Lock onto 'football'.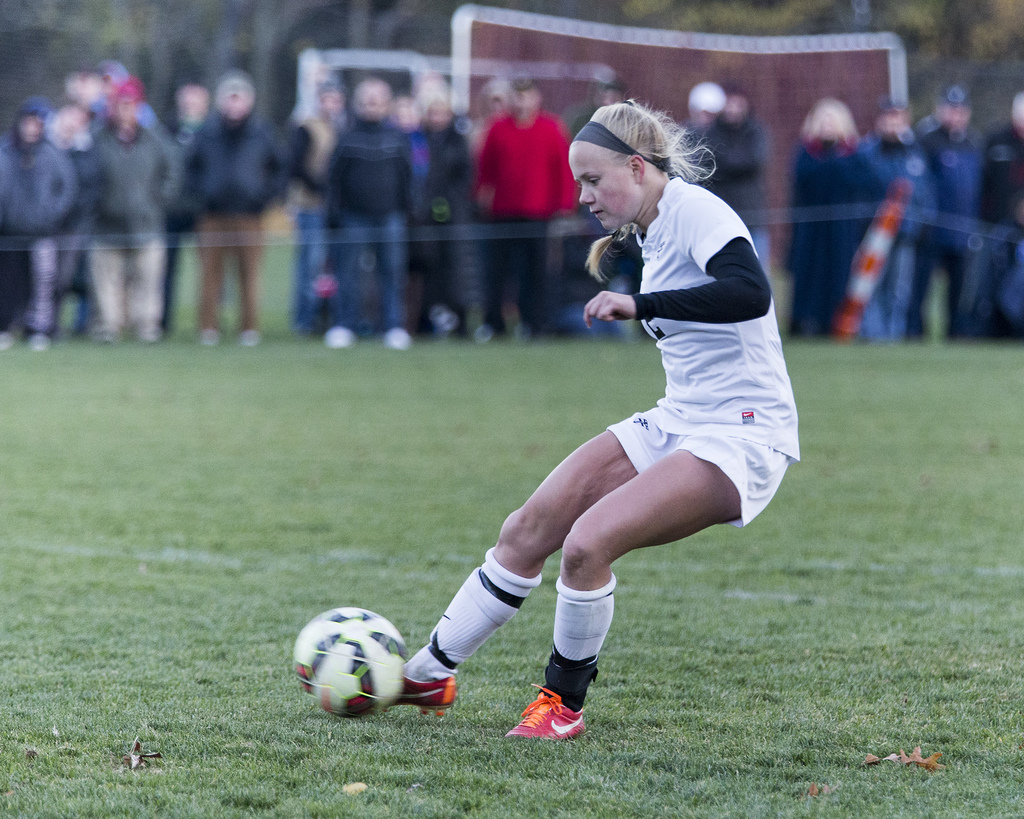
Locked: {"x1": 292, "y1": 605, "x2": 408, "y2": 722}.
